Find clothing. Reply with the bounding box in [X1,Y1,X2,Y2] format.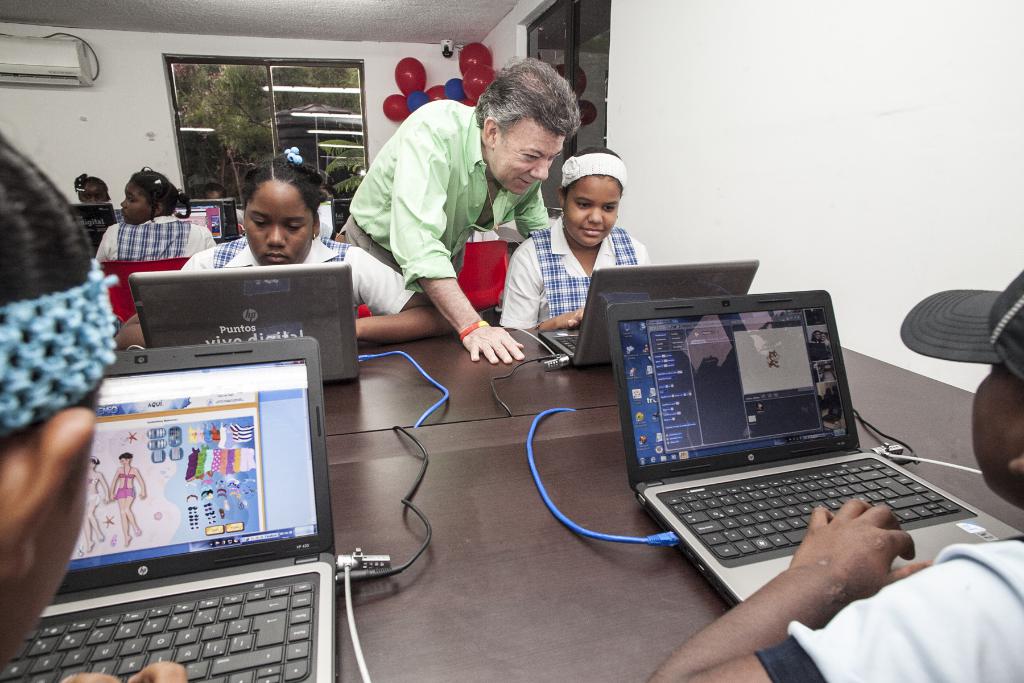
[823,337,831,353].
